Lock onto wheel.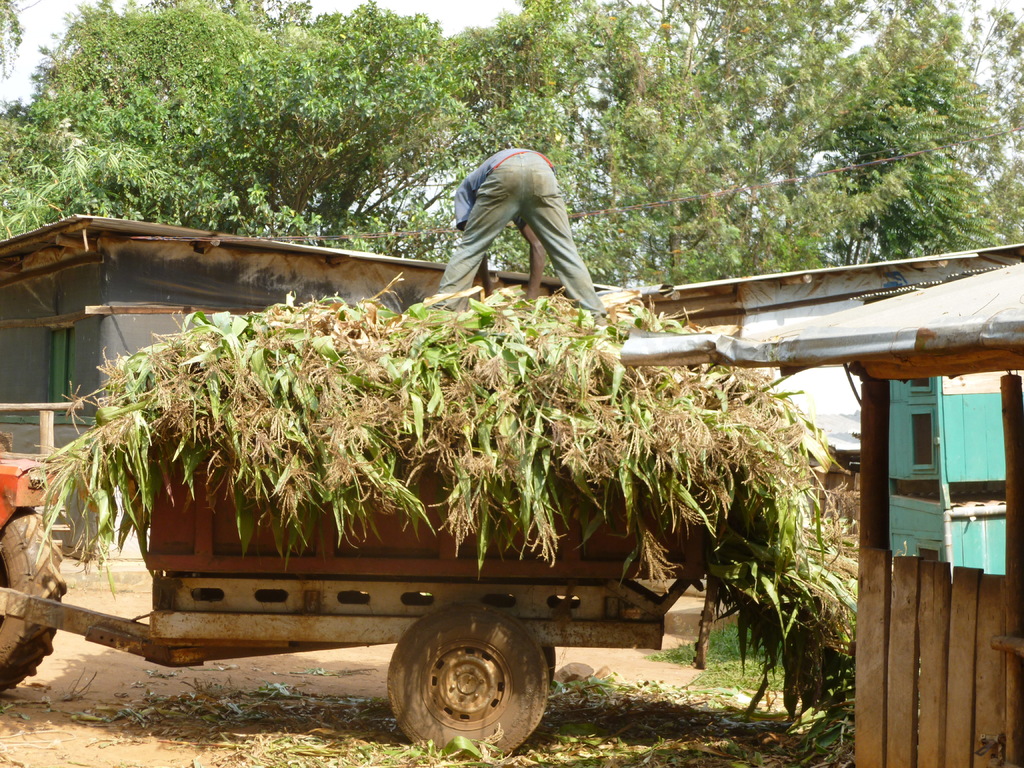
Locked: l=382, t=595, r=551, b=756.
